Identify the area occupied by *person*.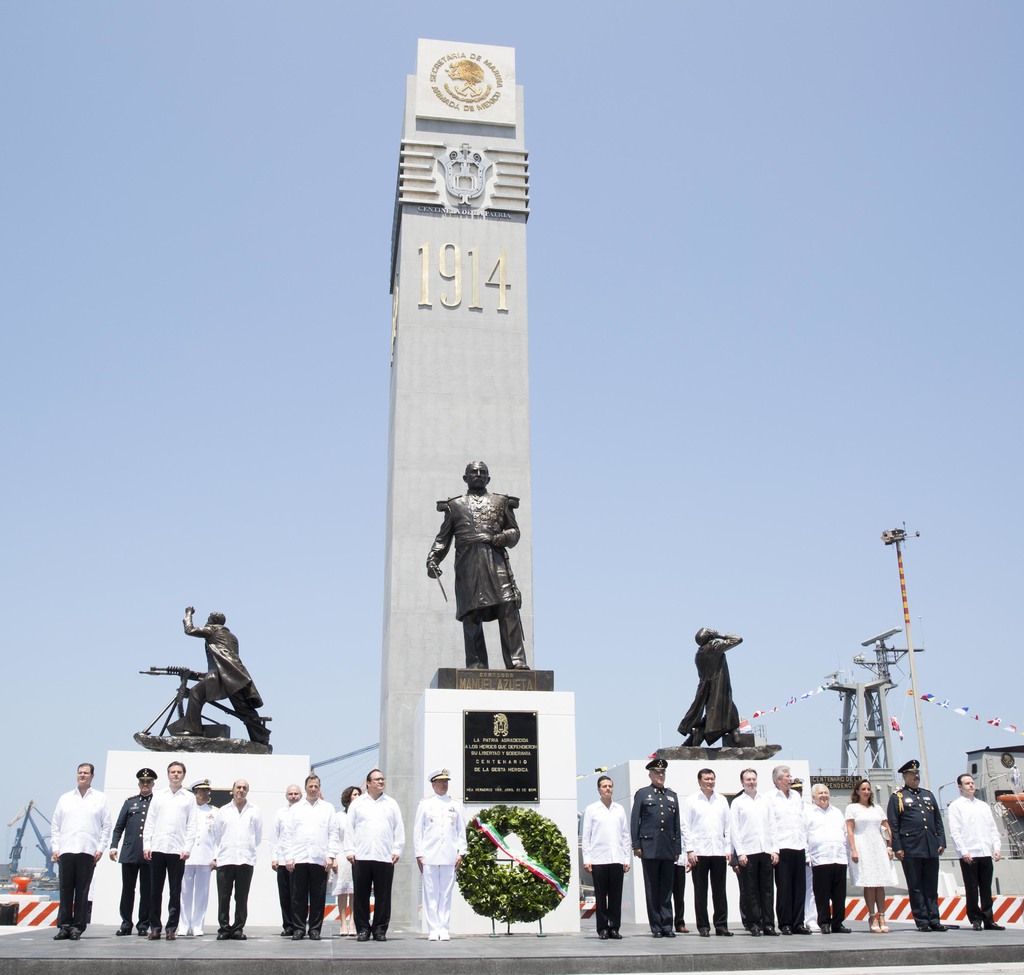
Area: left=177, top=776, right=220, bottom=939.
